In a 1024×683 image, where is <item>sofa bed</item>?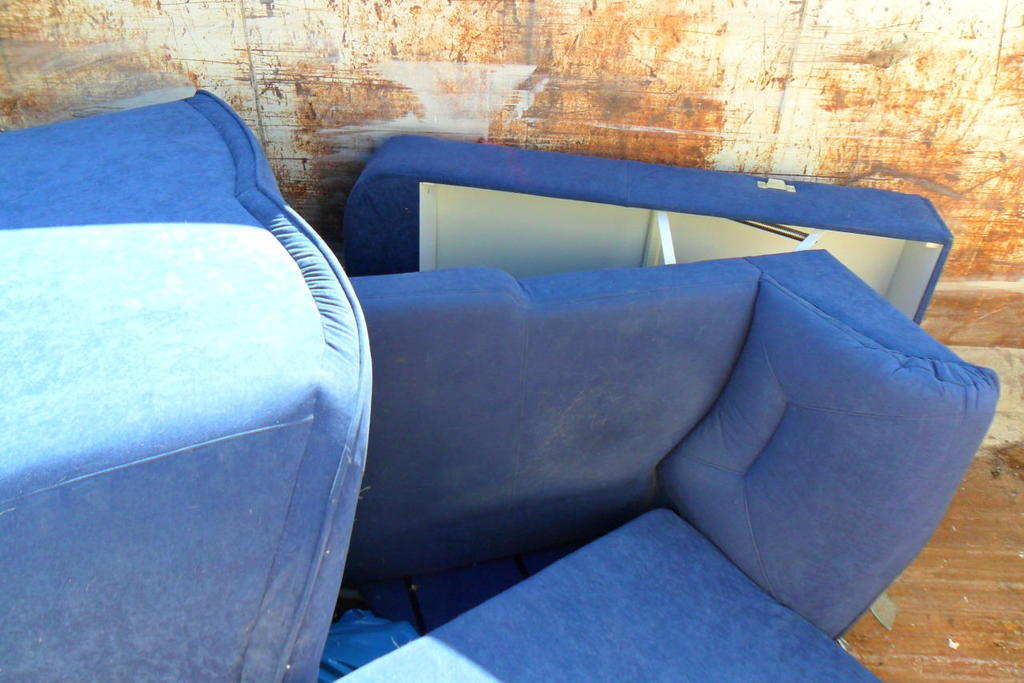
{"left": 345, "top": 132, "right": 958, "bottom": 324}.
